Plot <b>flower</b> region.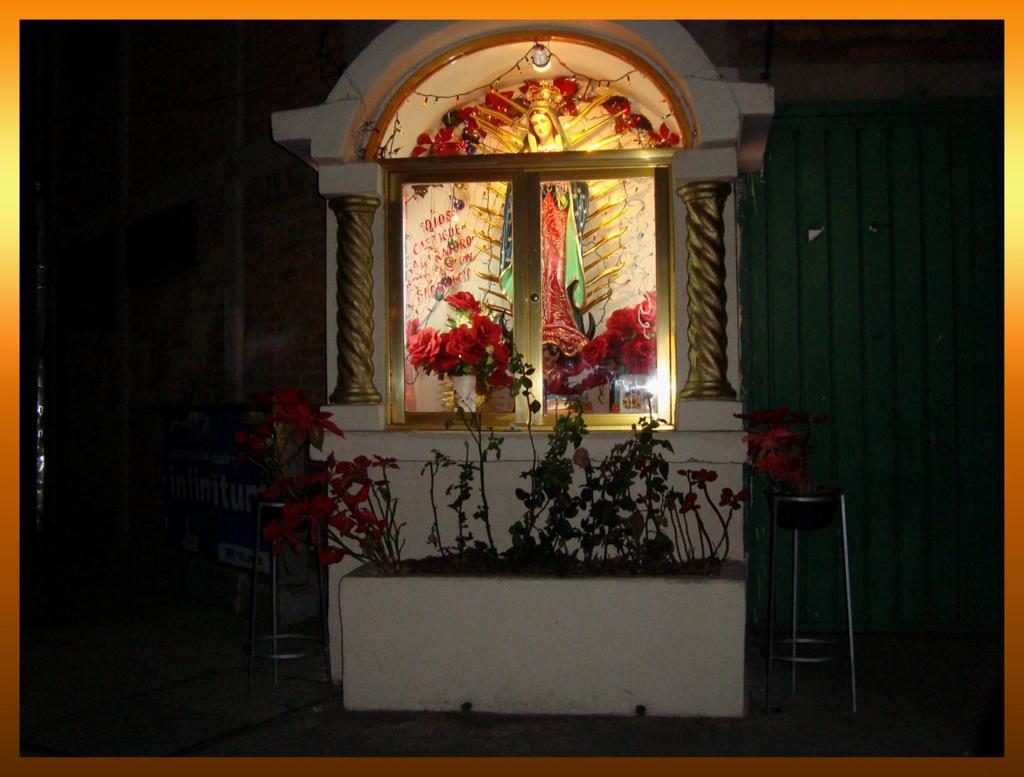
Plotted at 676:486:704:517.
